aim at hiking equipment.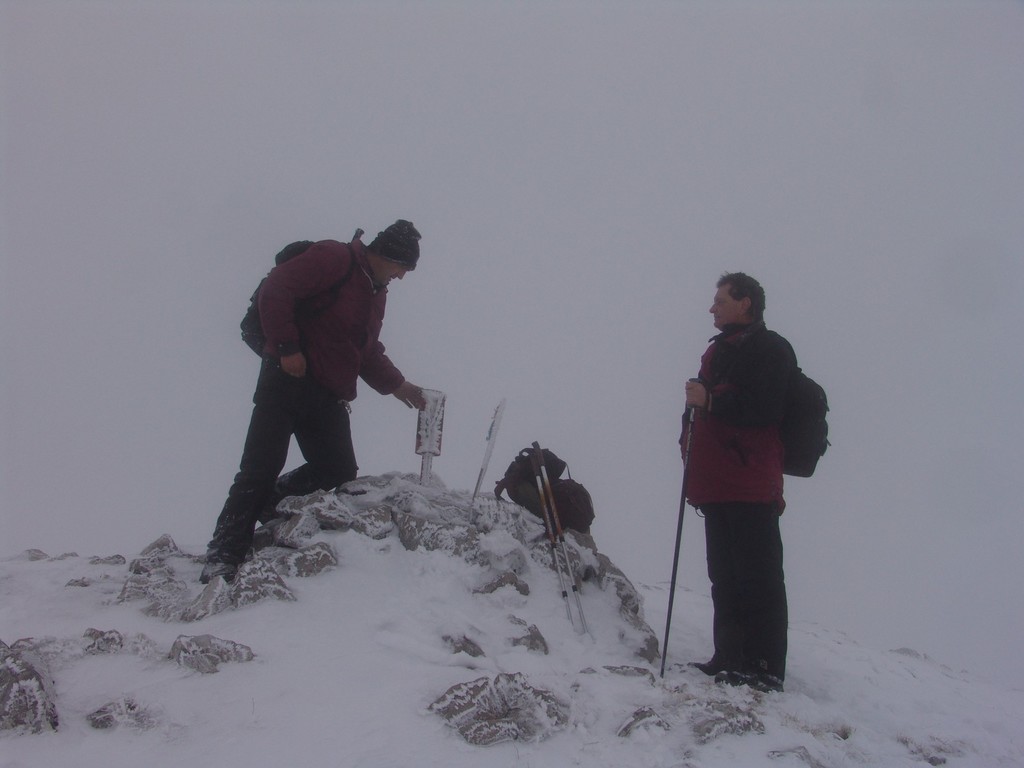
Aimed at (534, 435, 599, 647).
